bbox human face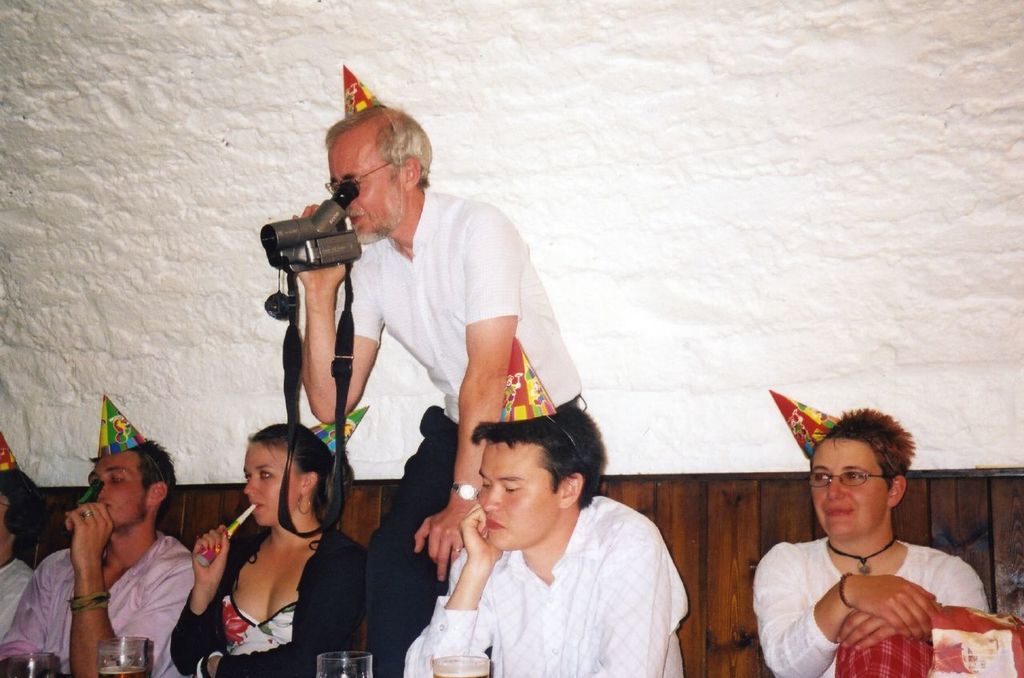
crop(242, 438, 299, 527)
